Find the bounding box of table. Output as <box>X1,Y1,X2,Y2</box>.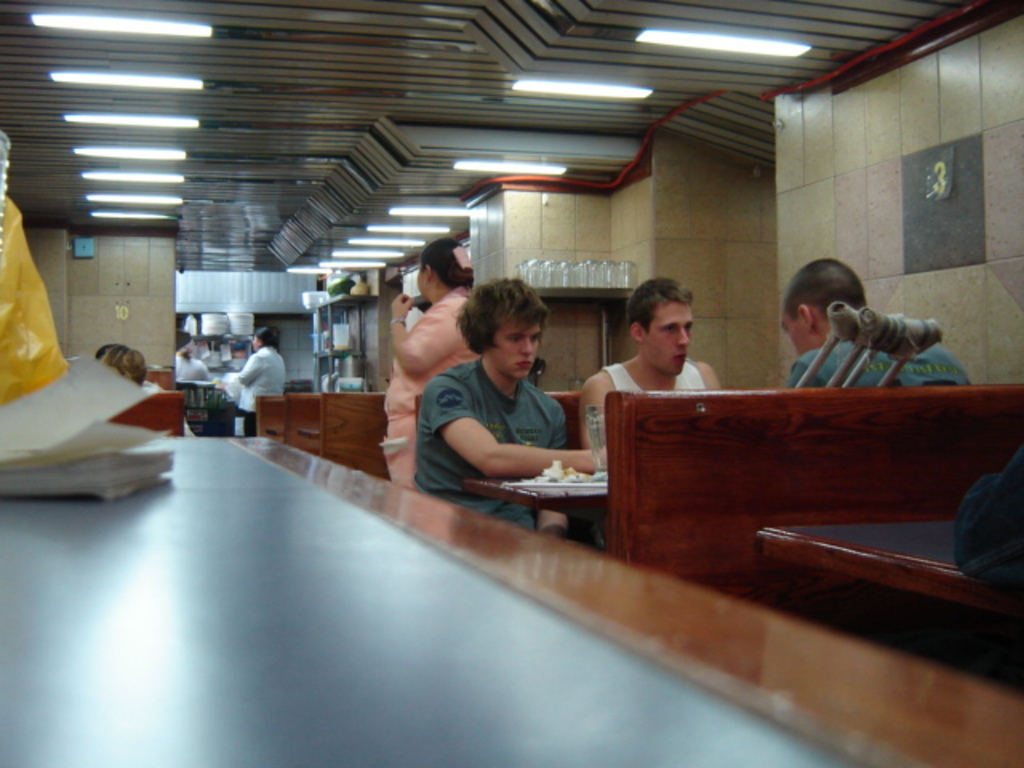
<box>0,437,1022,766</box>.
